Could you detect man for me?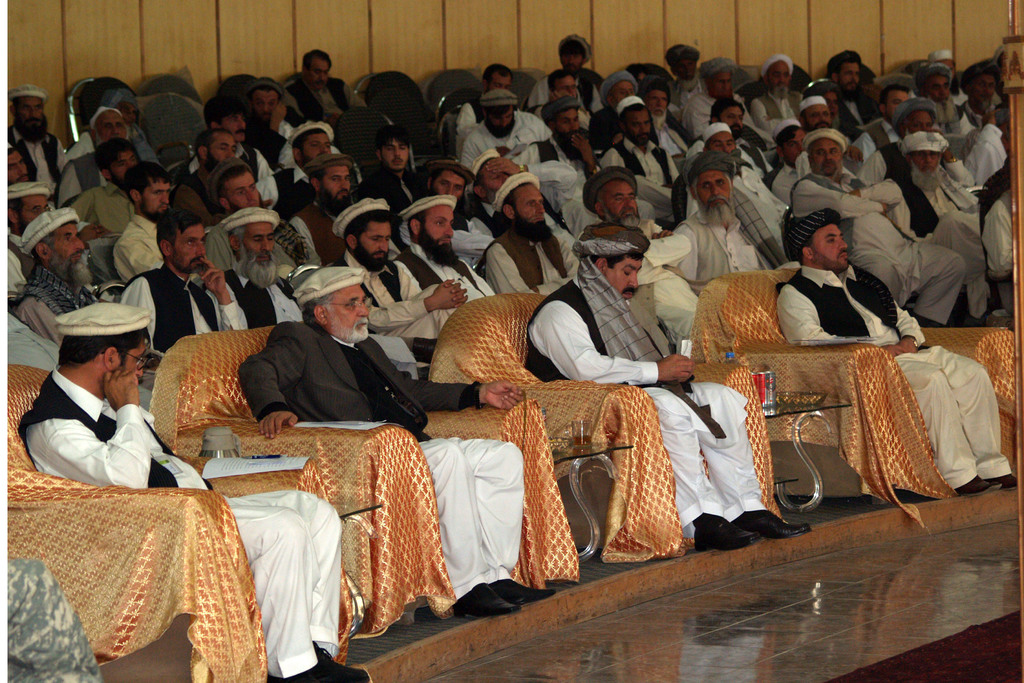
Detection result: [x1=120, y1=219, x2=234, y2=381].
